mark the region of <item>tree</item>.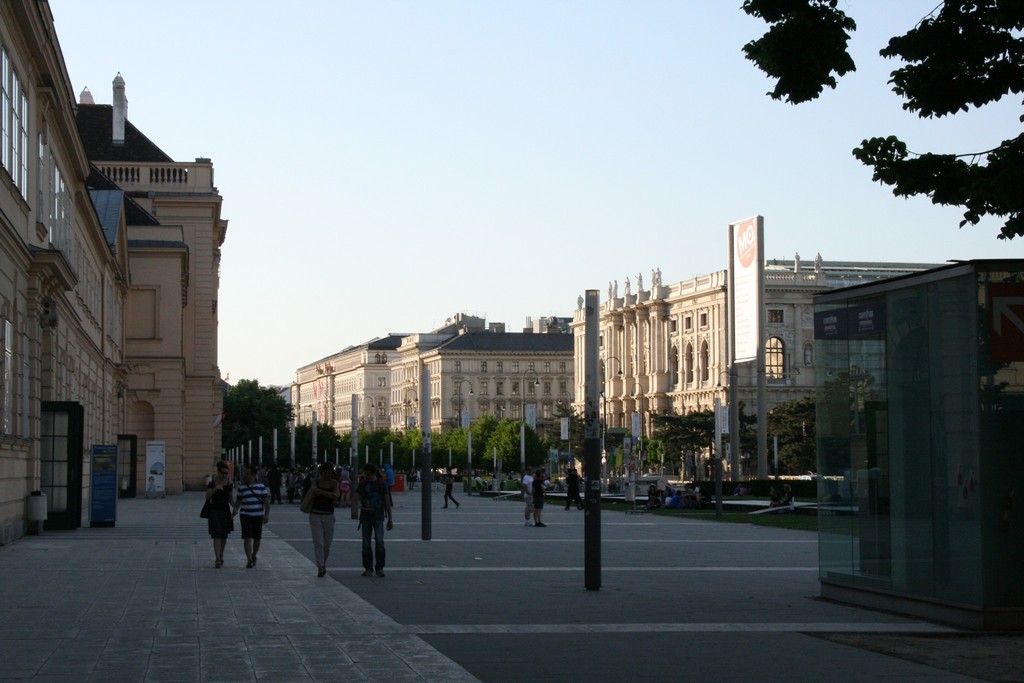
Region: Rect(646, 409, 772, 484).
